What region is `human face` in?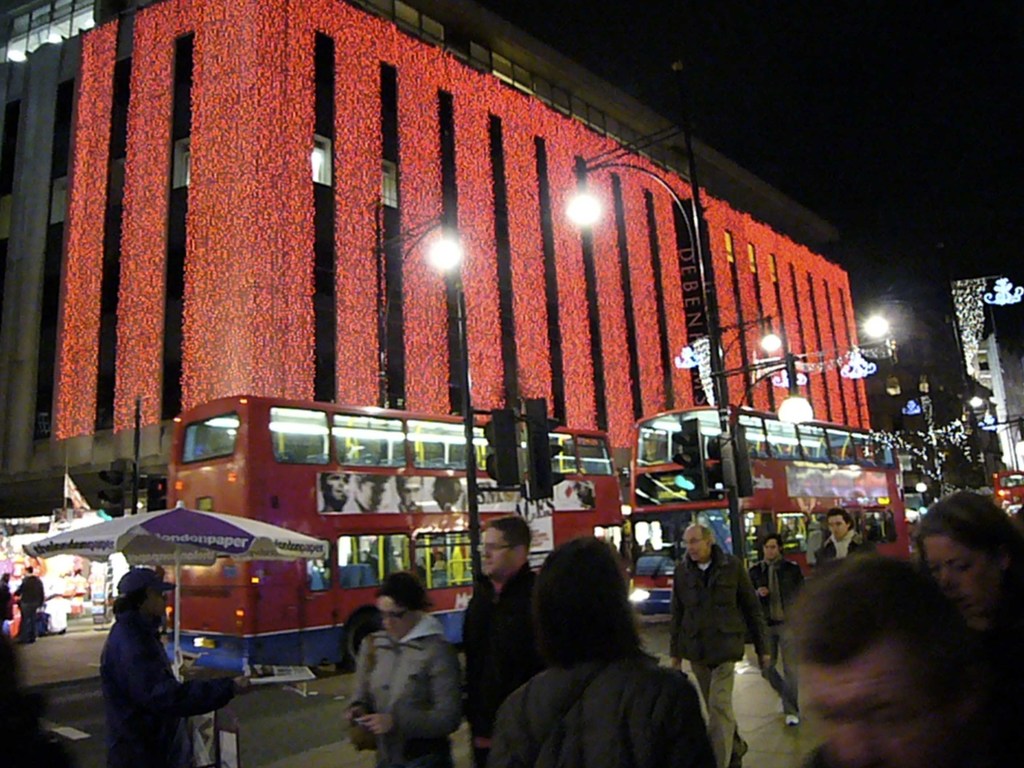
<box>374,595,417,641</box>.
